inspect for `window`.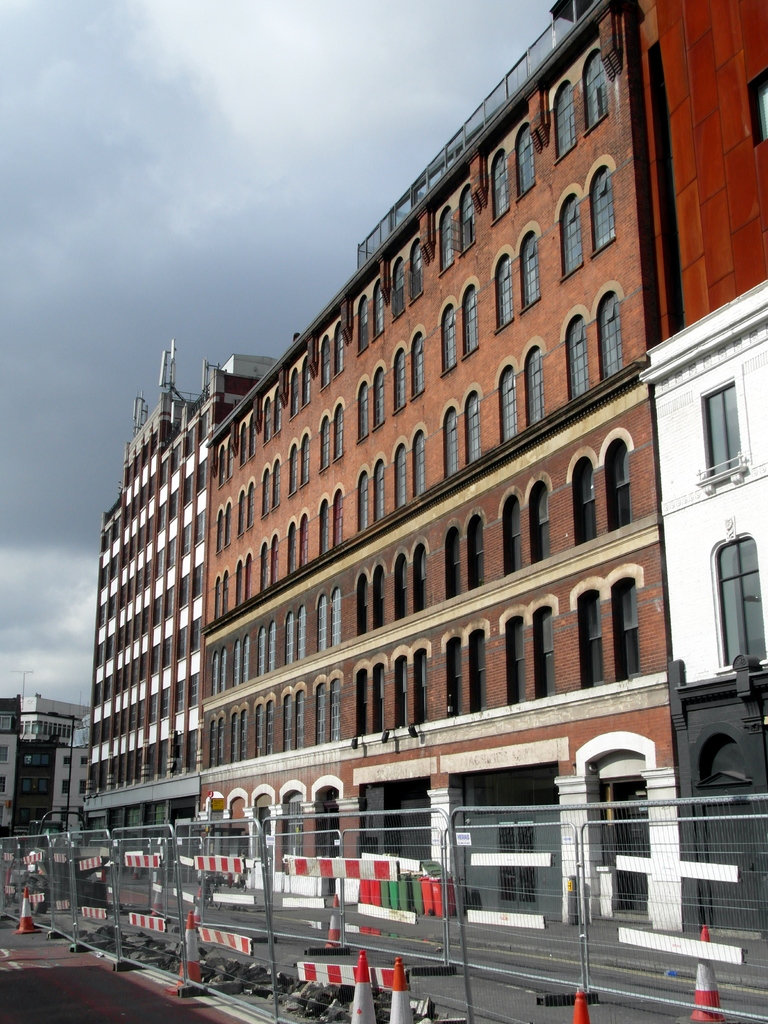
Inspection: <region>494, 257, 515, 332</region>.
